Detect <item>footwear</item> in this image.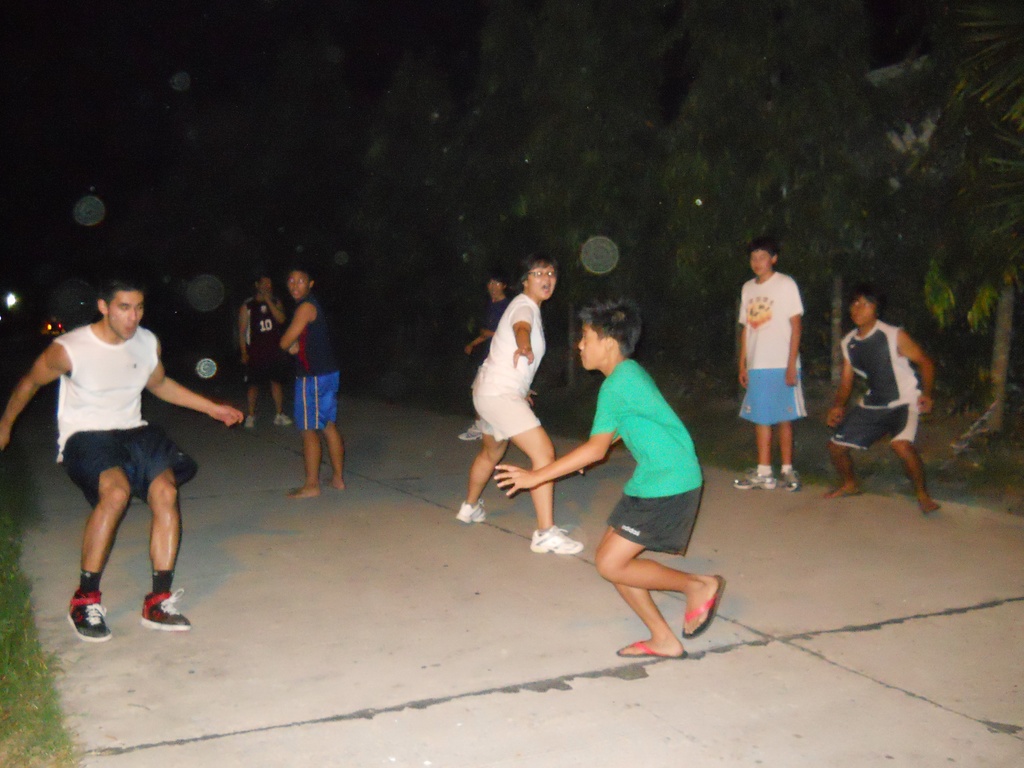
Detection: 683/575/730/639.
